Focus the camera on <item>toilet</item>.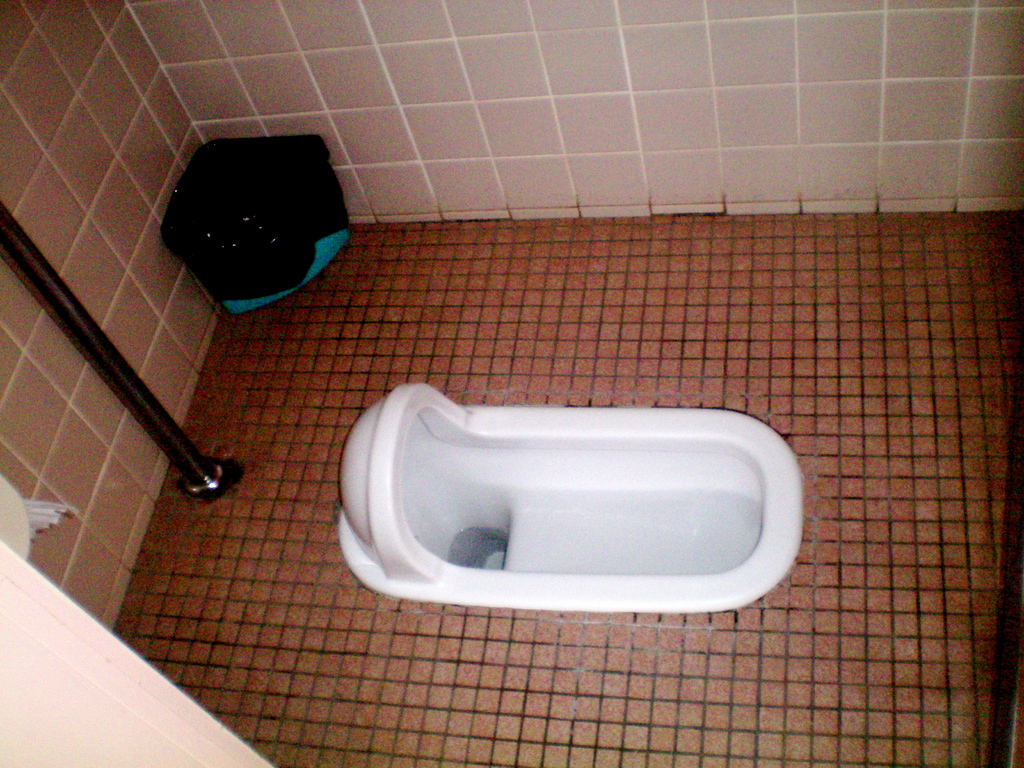
Focus region: bbox=(335, 380, 806, 616).
